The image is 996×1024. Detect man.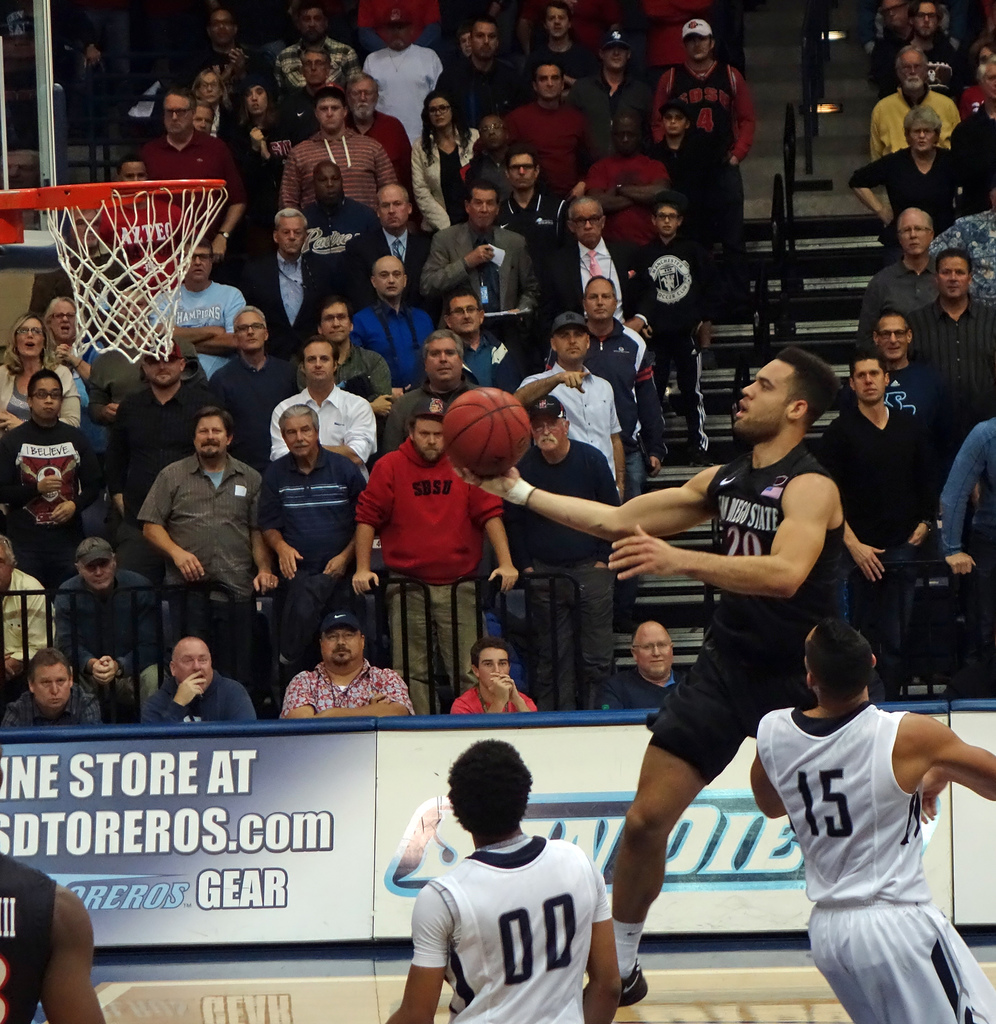
Detection: locate(746, 614, 995, 1010).
